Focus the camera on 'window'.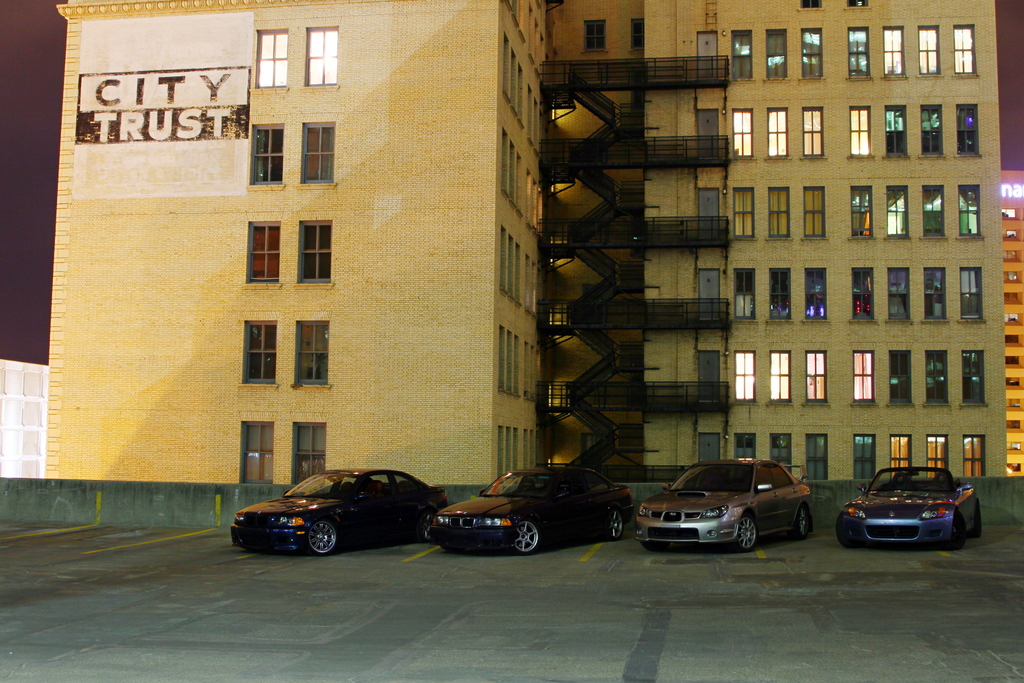
Focus region: <region>850, 107, 874, 161</region>.
